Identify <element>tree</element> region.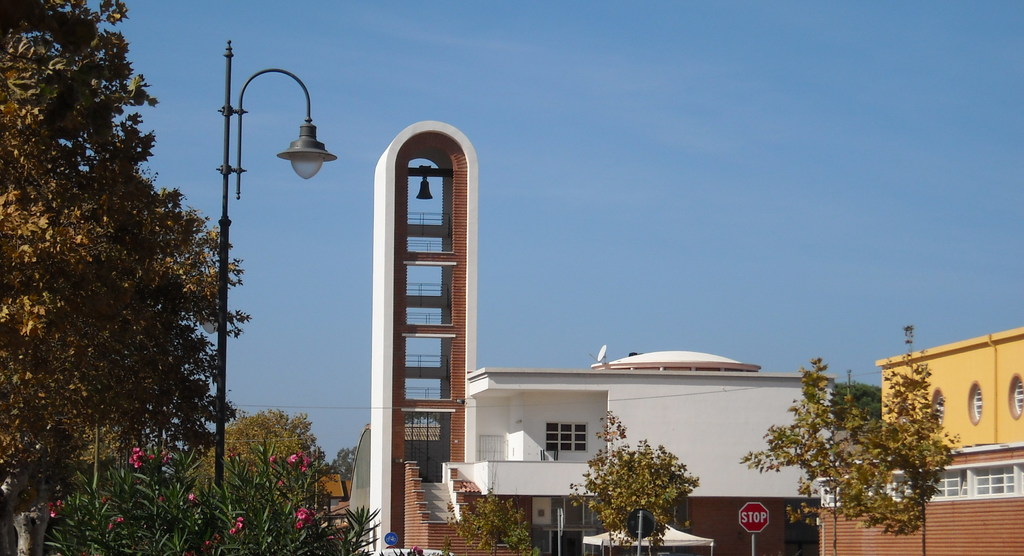
Region: bbox=[566, 403, 694, 555].
